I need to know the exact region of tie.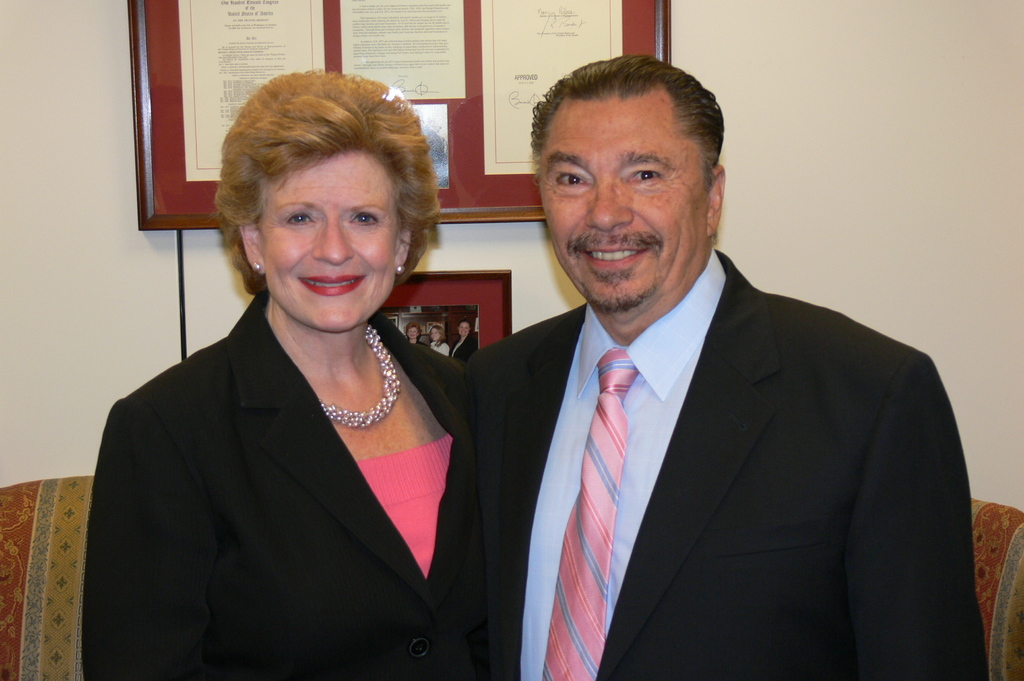
Region: {"left": 542, "top": 348, "right": 634, "bottom": 680}.
